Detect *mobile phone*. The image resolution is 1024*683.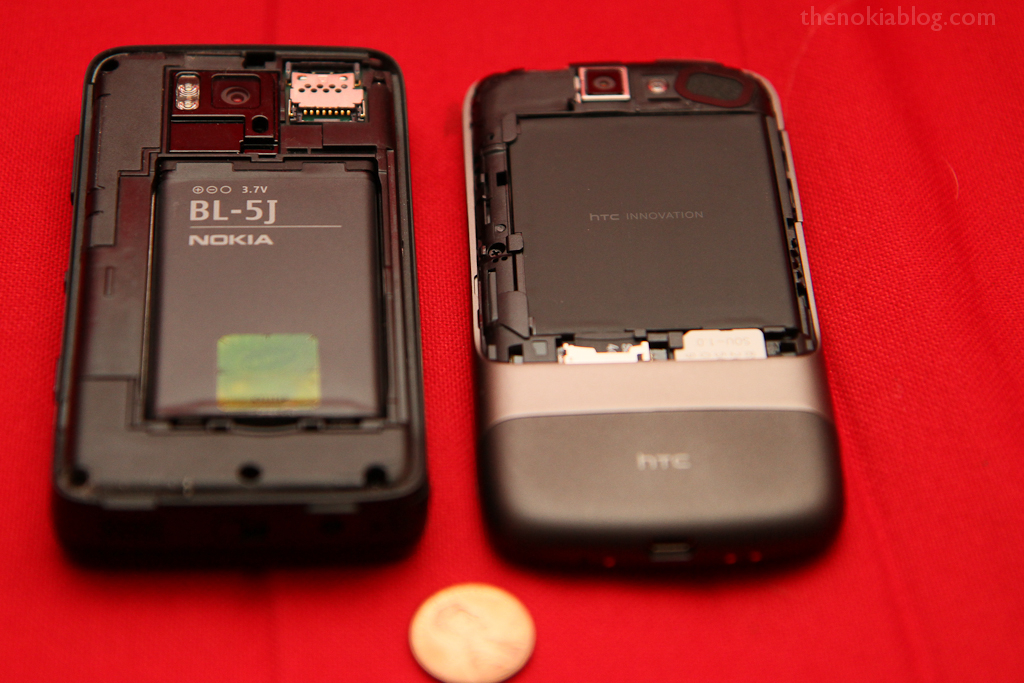
(x1=51, y1=49, x2=440, y2=576).
